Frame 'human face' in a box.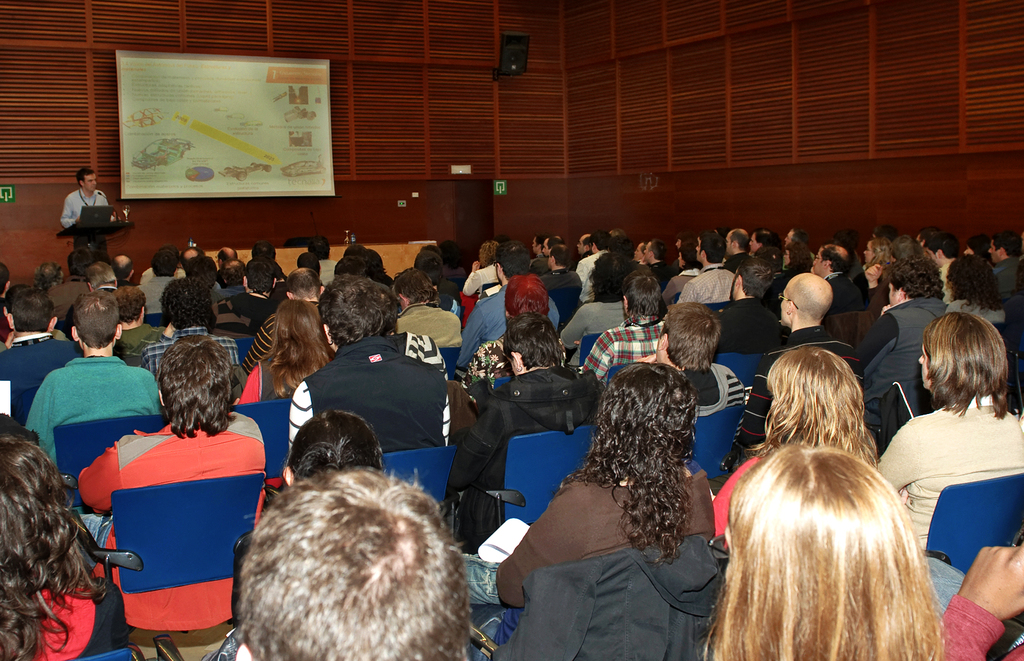
<region>815, 254, 821, 274</region>.
